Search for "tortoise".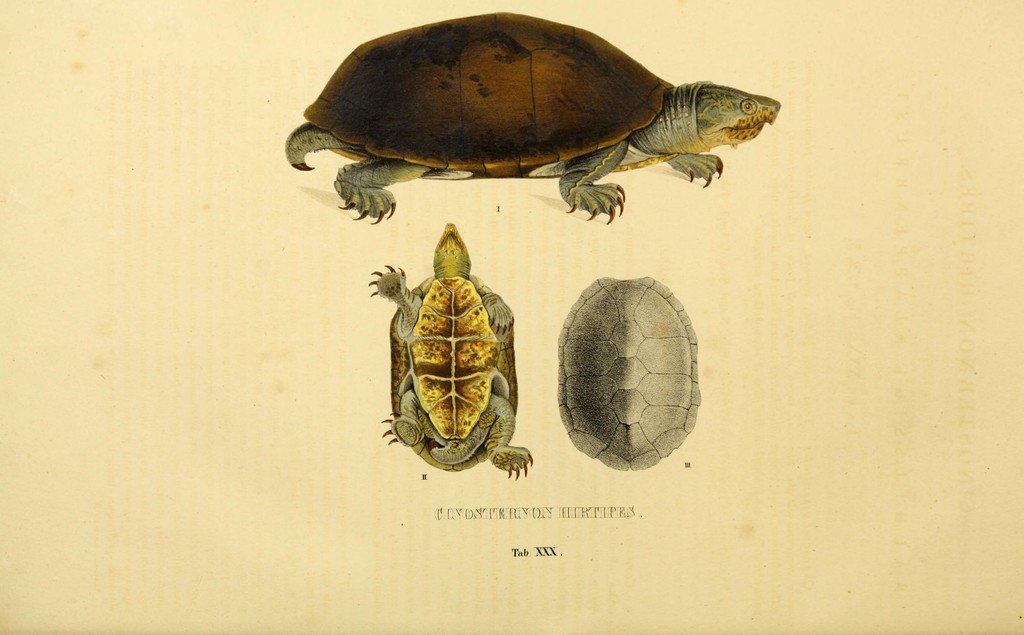
Found at x1=364 y1=224 x2=536 y2=479.
